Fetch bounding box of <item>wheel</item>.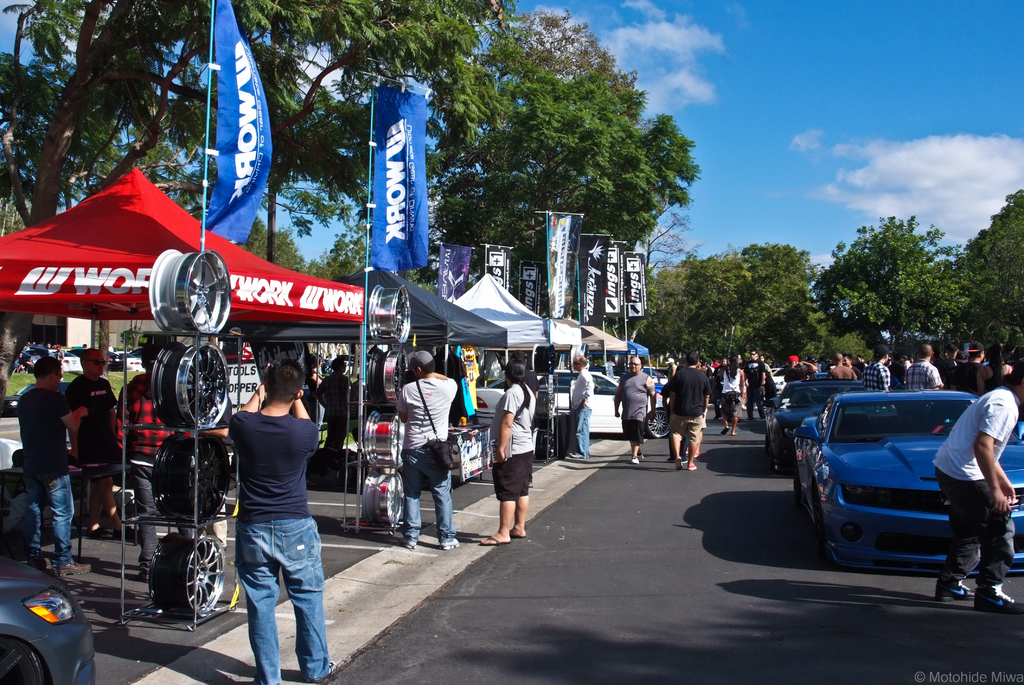
Bbox: BBox(645, 410, 671, 437).
